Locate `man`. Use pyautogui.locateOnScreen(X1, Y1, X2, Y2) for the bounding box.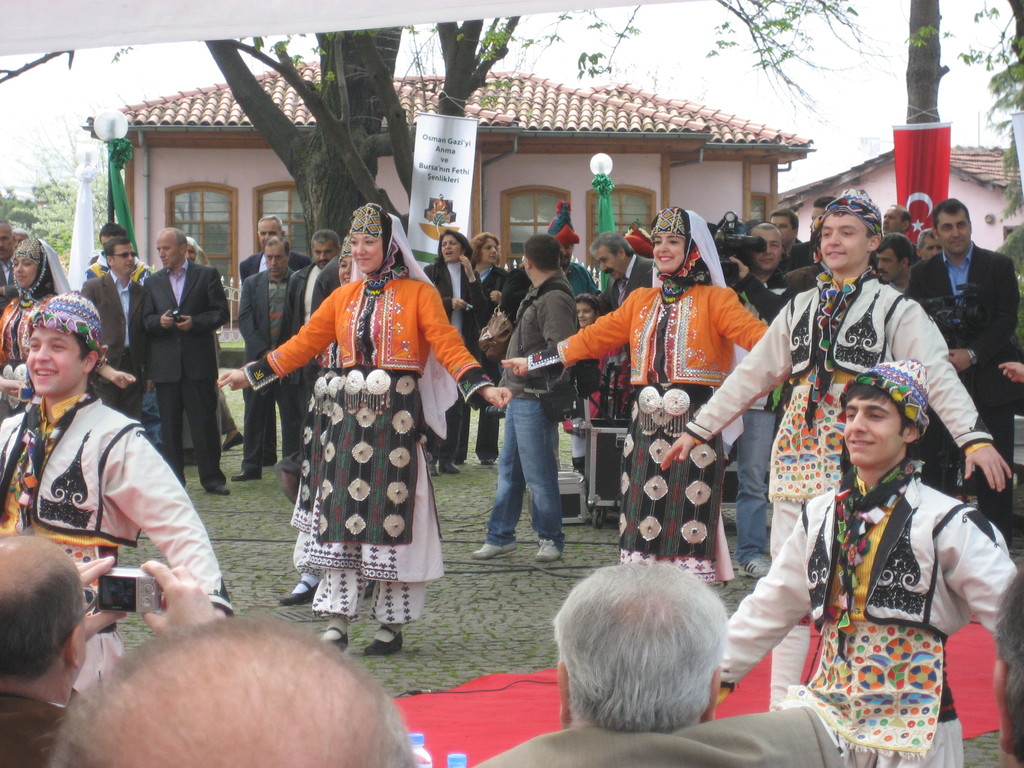
pyautogui.locateOnScreen(579, 227, 654, 418).
